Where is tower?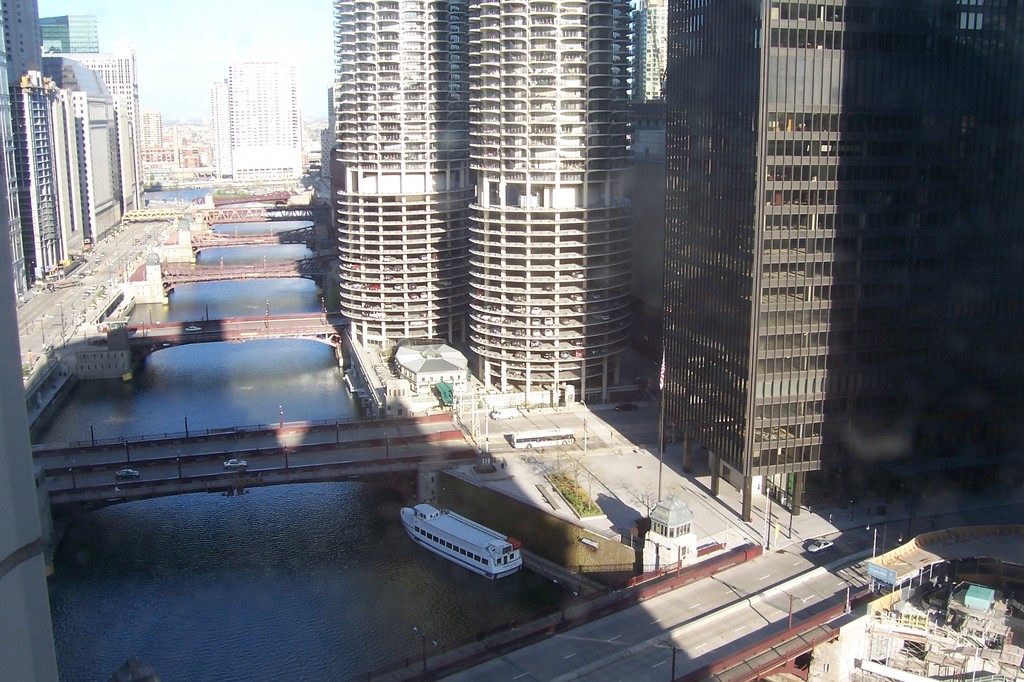
left=465, top=0, right=638, bottom=415.
